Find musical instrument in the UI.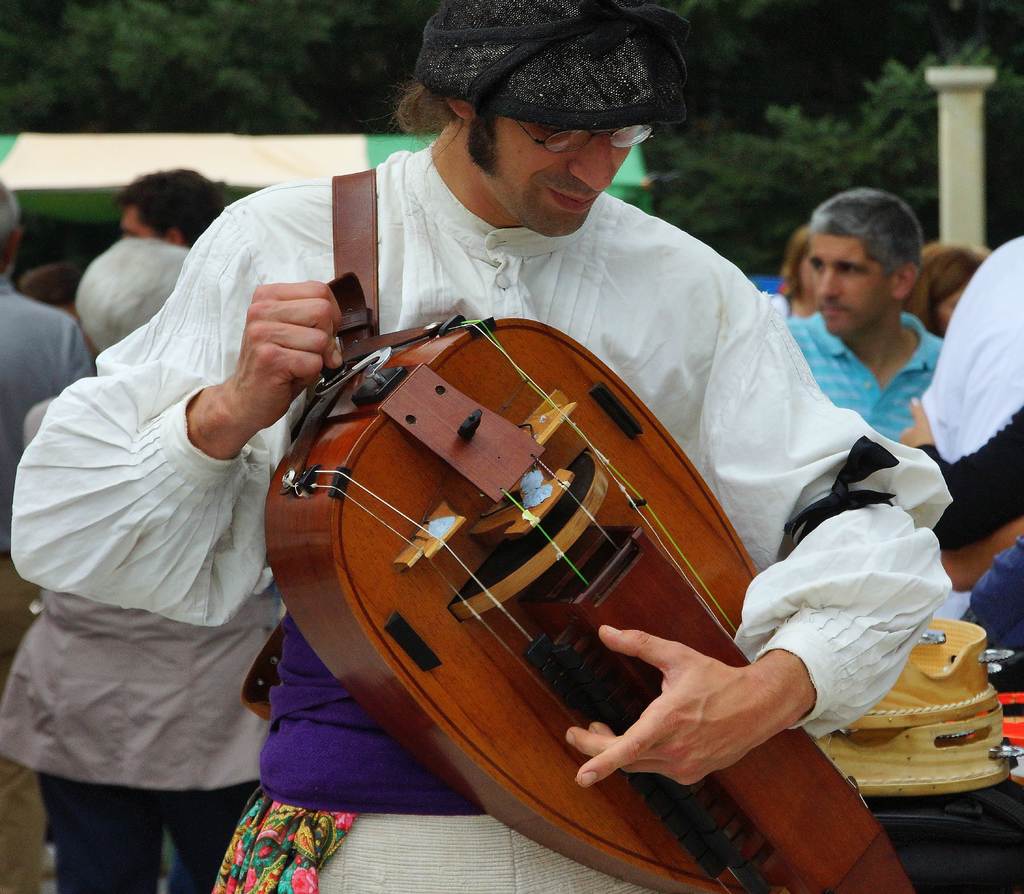
UI element at 259/331/911/893.
